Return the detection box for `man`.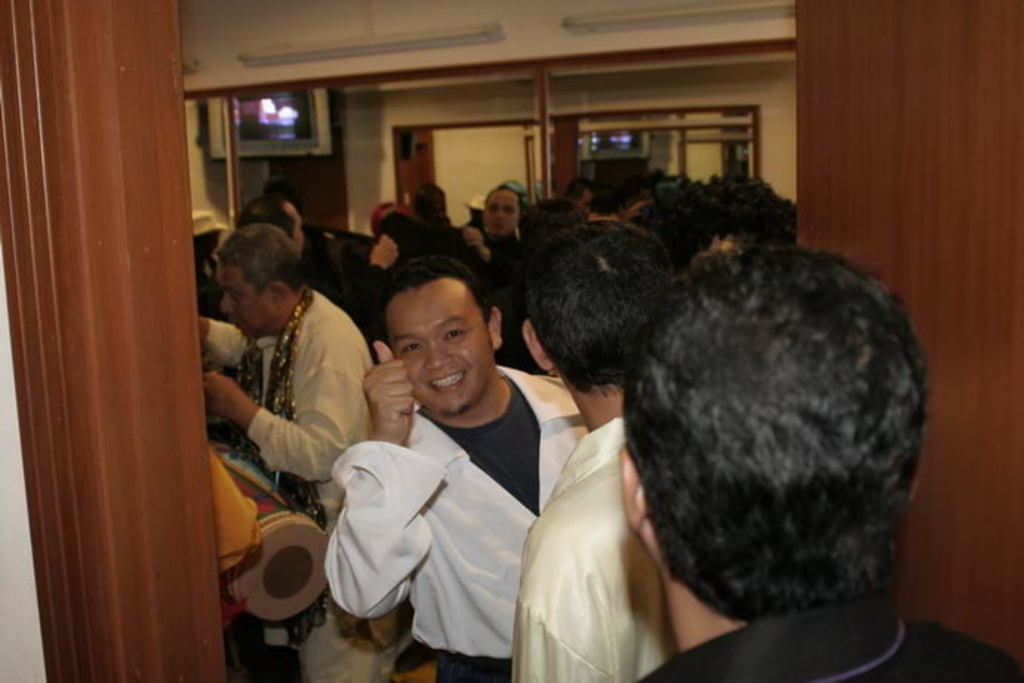
rect(190, 224, 373, 536).
